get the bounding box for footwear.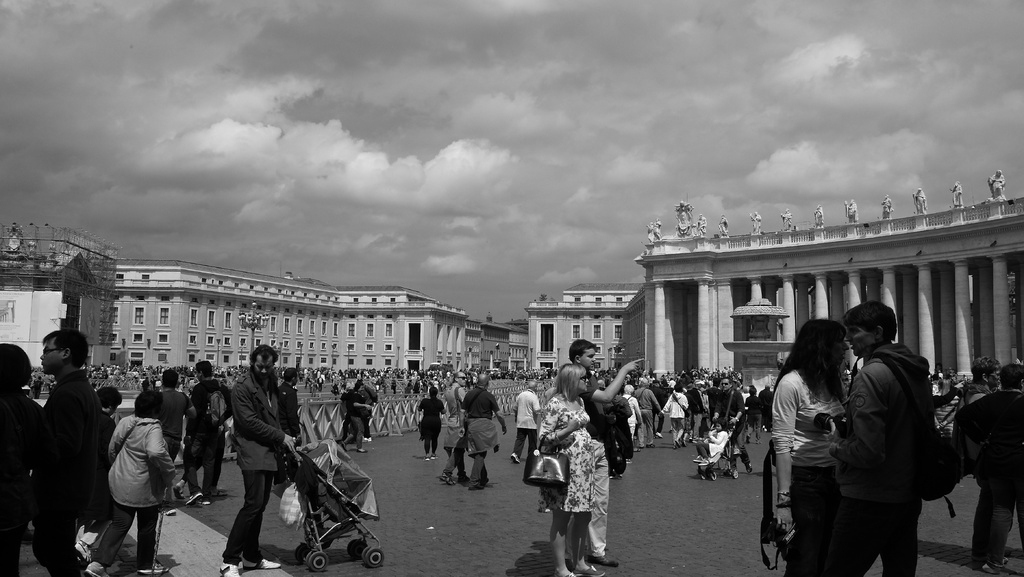
BBox(78, 567, 97, 576).
